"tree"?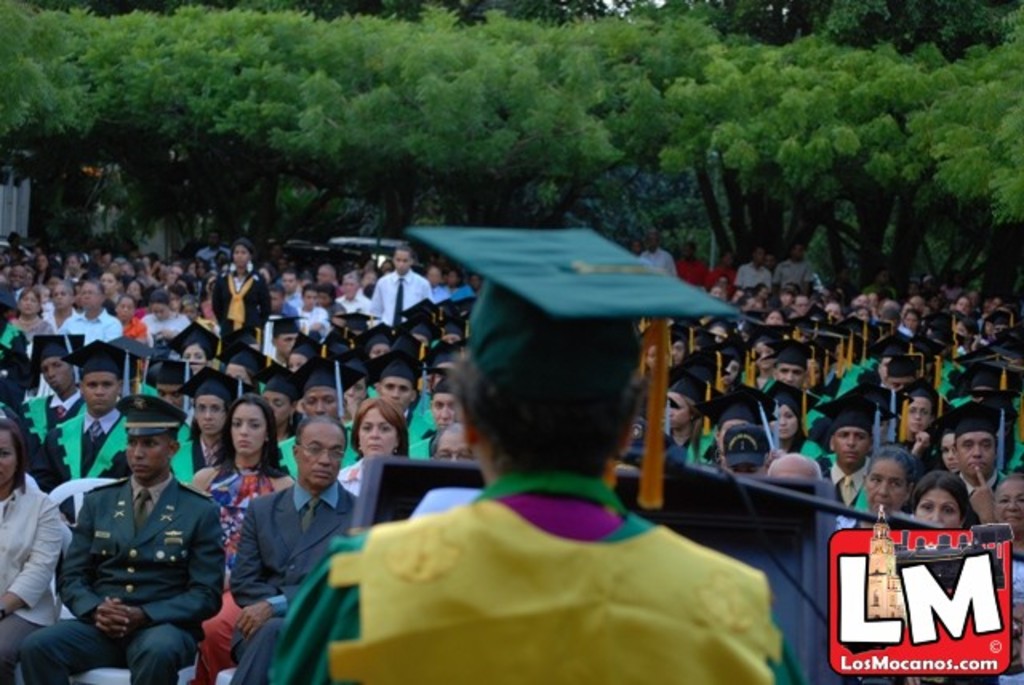
[907,0,1021,280]
